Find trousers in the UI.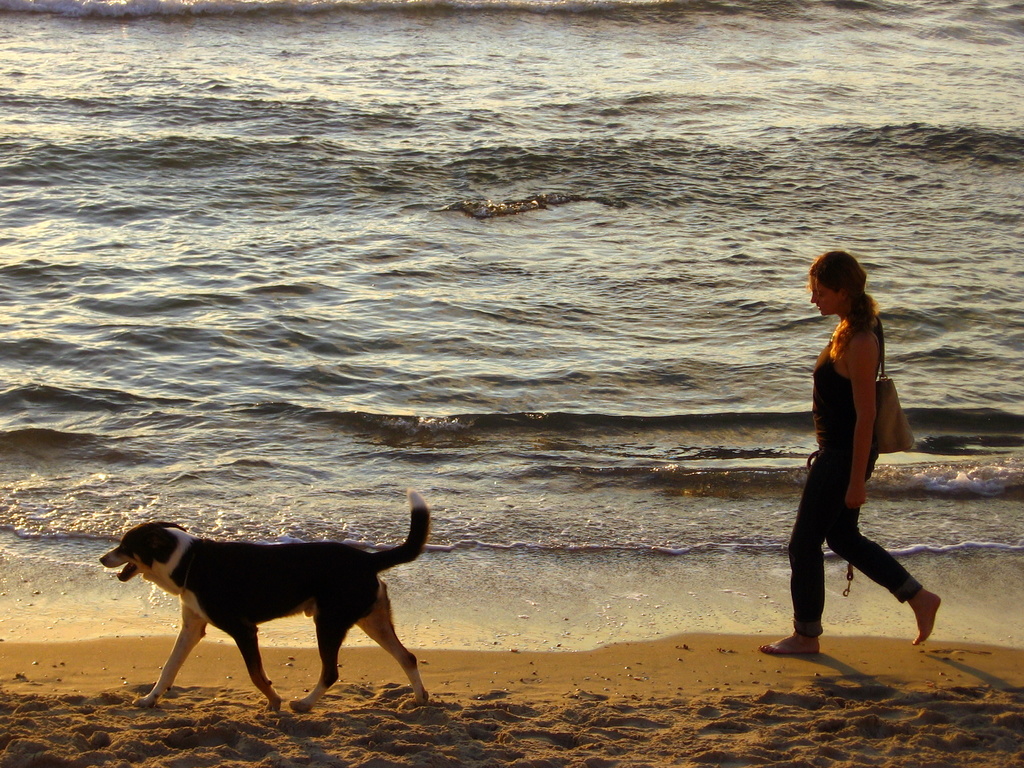
UI element at select_region(788, 449, 921, 638).
